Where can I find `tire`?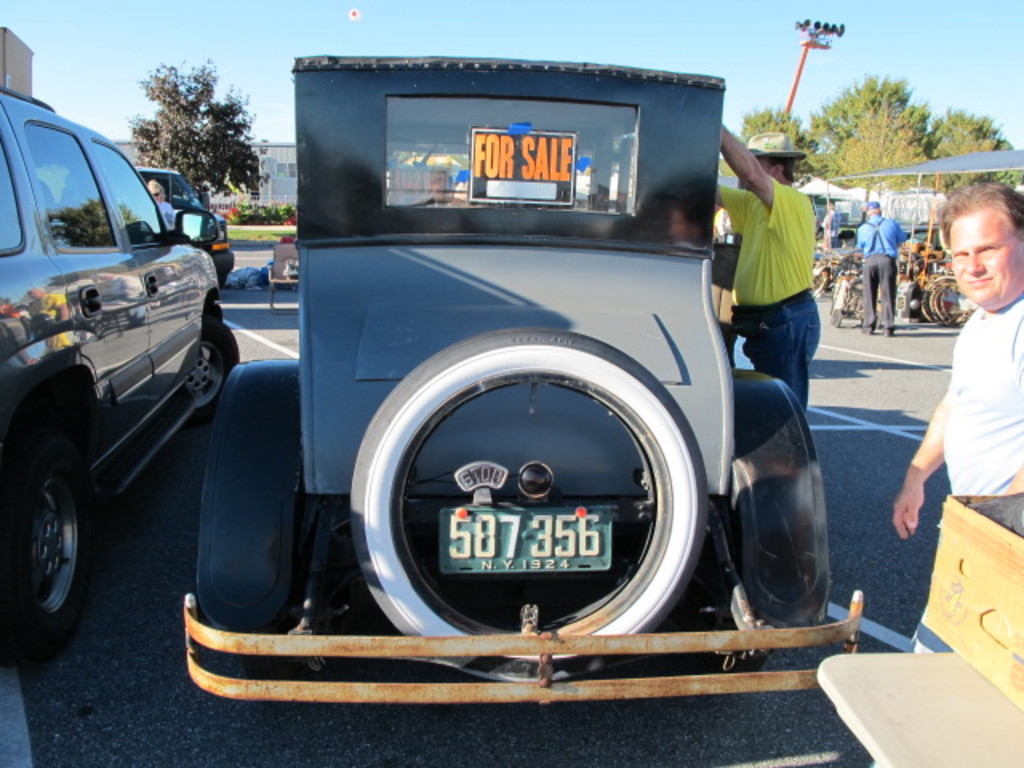
You can find it at {"left": 0, "top": 427, "right": 106, "bottom": 648}.
